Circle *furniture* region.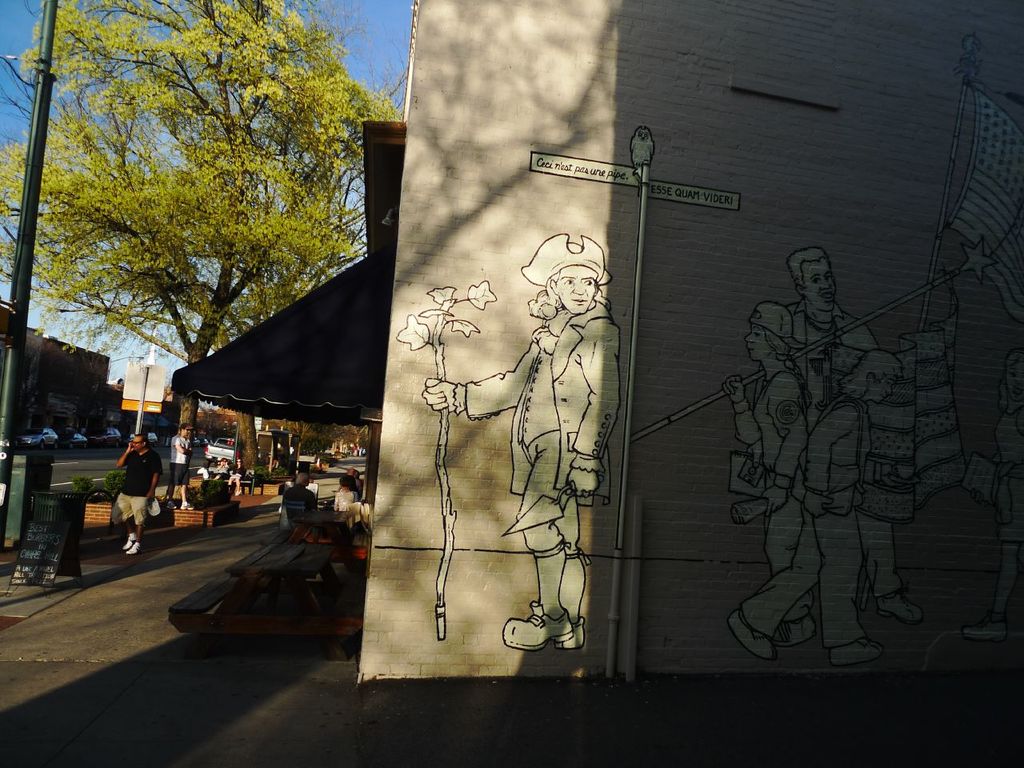
Region: x1=283, y1=478, x2=318, y2=497.
